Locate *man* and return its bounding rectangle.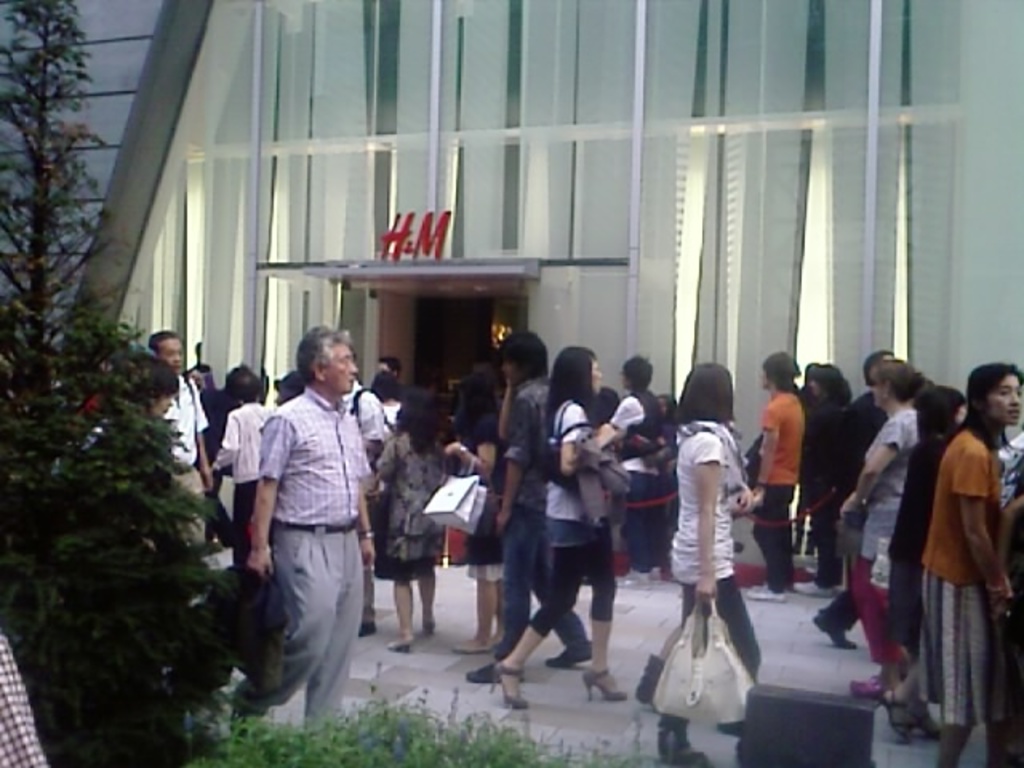
229/326/378/738.
